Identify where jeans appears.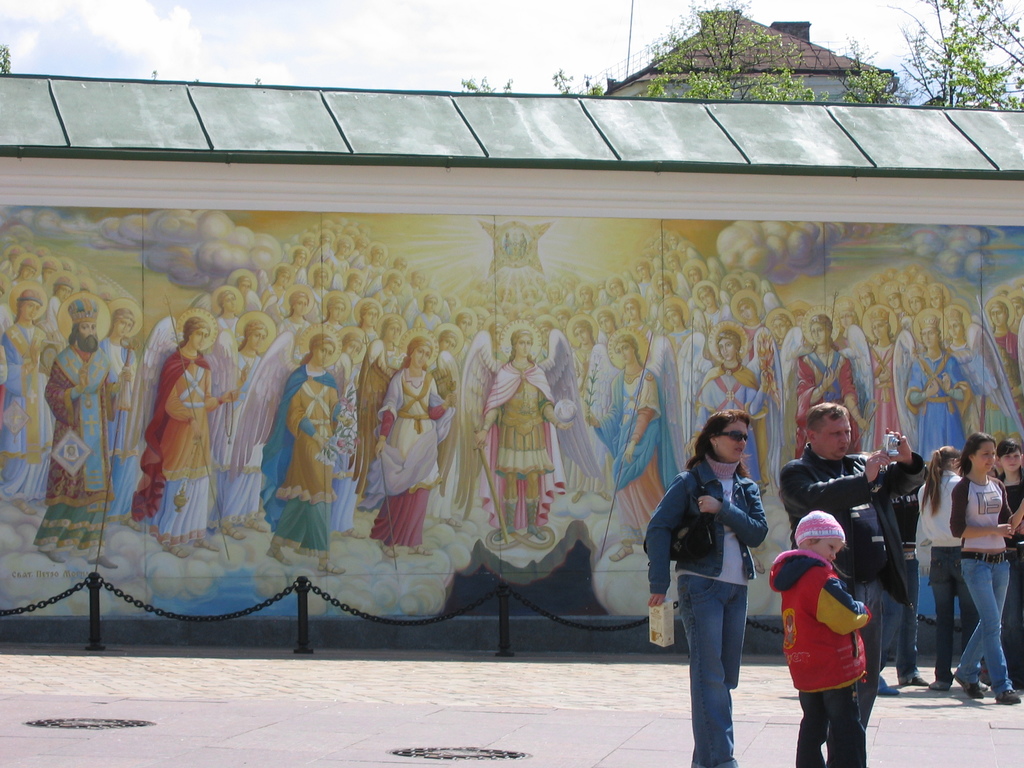
Appears at box(956, 557, 1011, 688).
